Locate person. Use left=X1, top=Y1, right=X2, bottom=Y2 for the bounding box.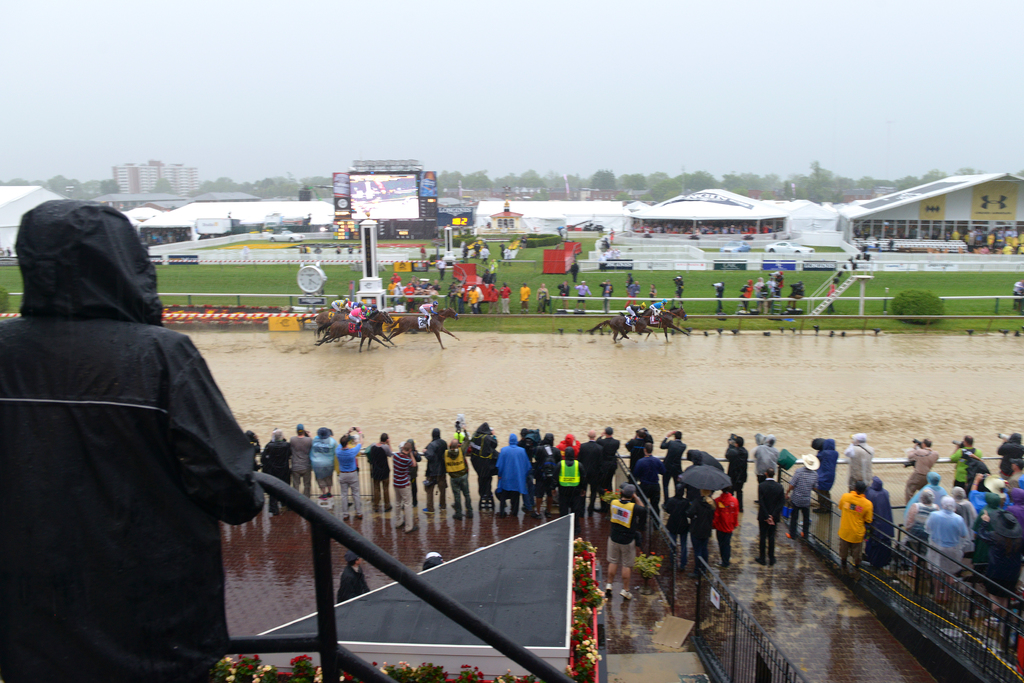
left=663, top=479, right=694, bottom=569.
